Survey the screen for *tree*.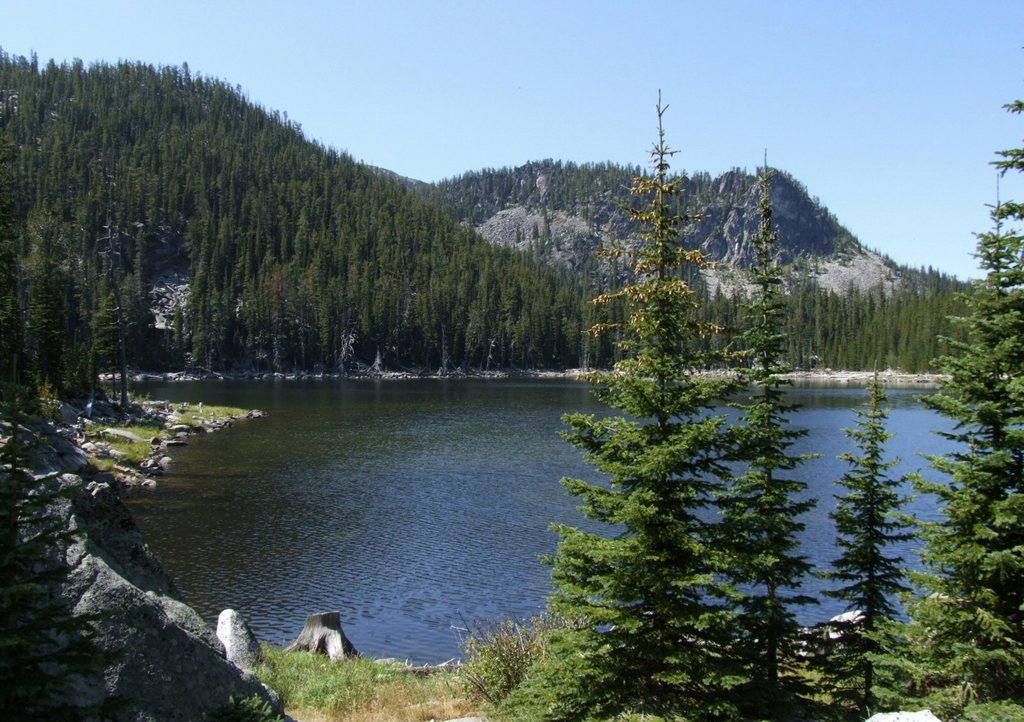
Survey found: bbox(455, 609, 544, 684).
